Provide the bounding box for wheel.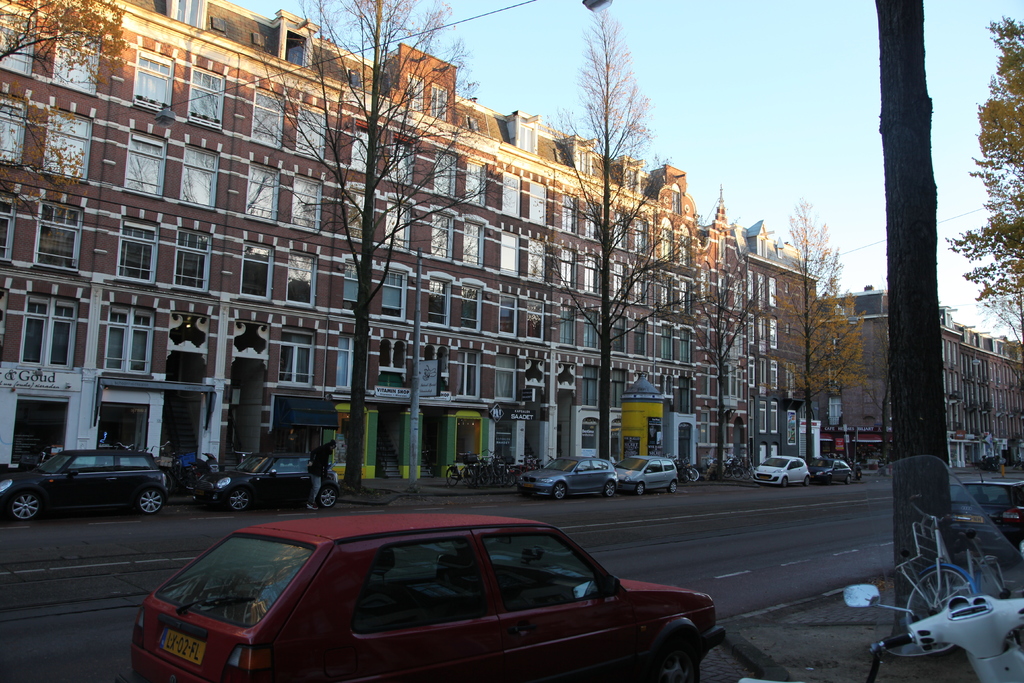
rect(319, 486, 335, 508).
